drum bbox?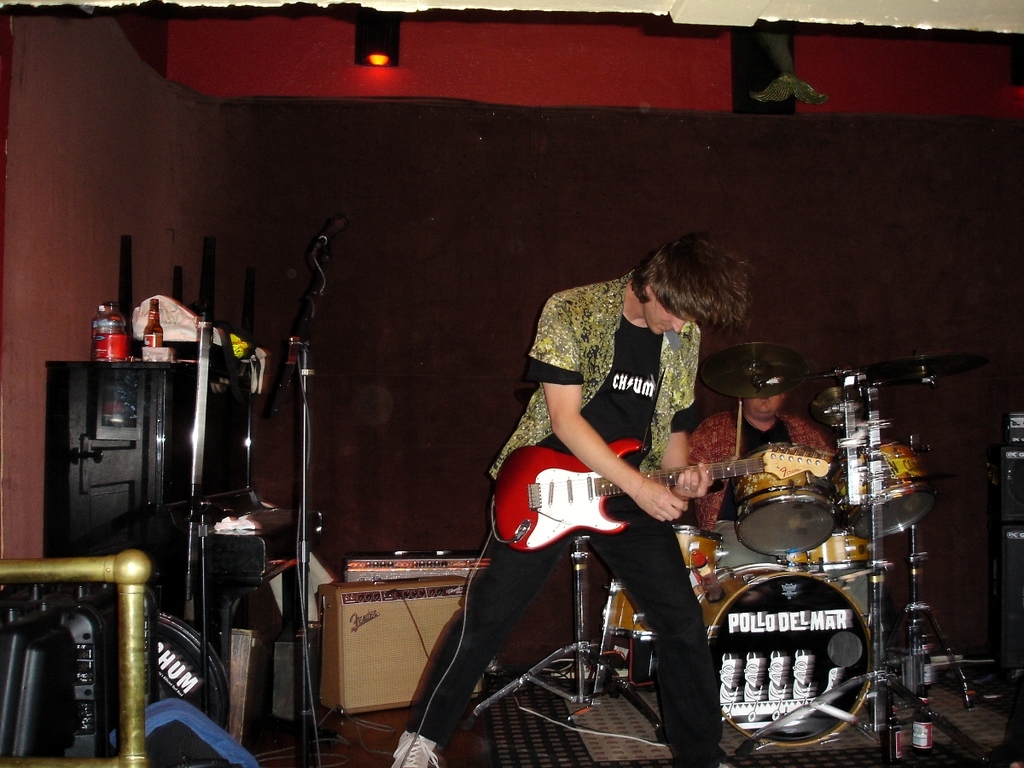
BBox(791, 527, 881, 576)
